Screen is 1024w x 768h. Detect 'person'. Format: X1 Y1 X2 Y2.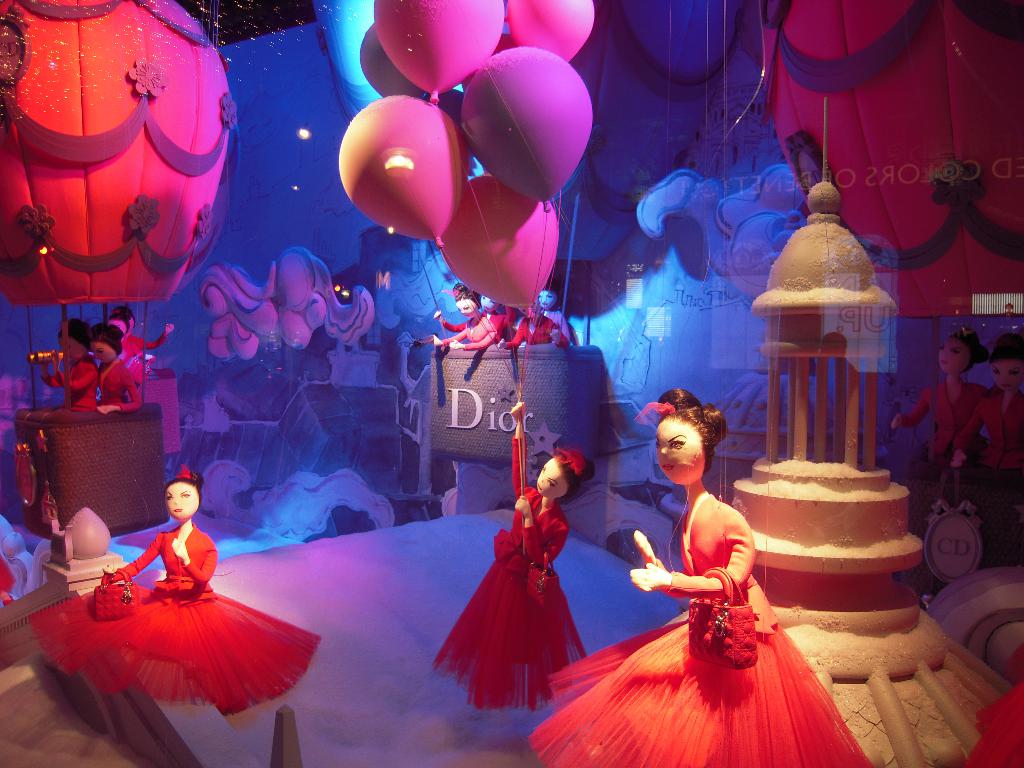
893 331 986 519.
